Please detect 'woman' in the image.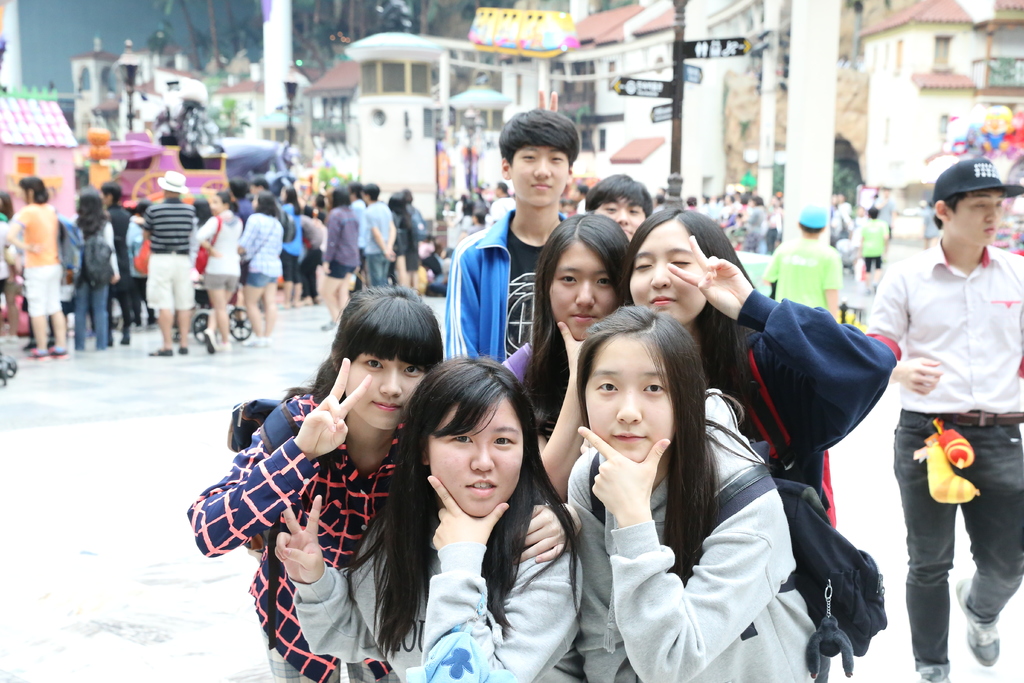
[x1=621, y1=197, x2=892, y2=525].
